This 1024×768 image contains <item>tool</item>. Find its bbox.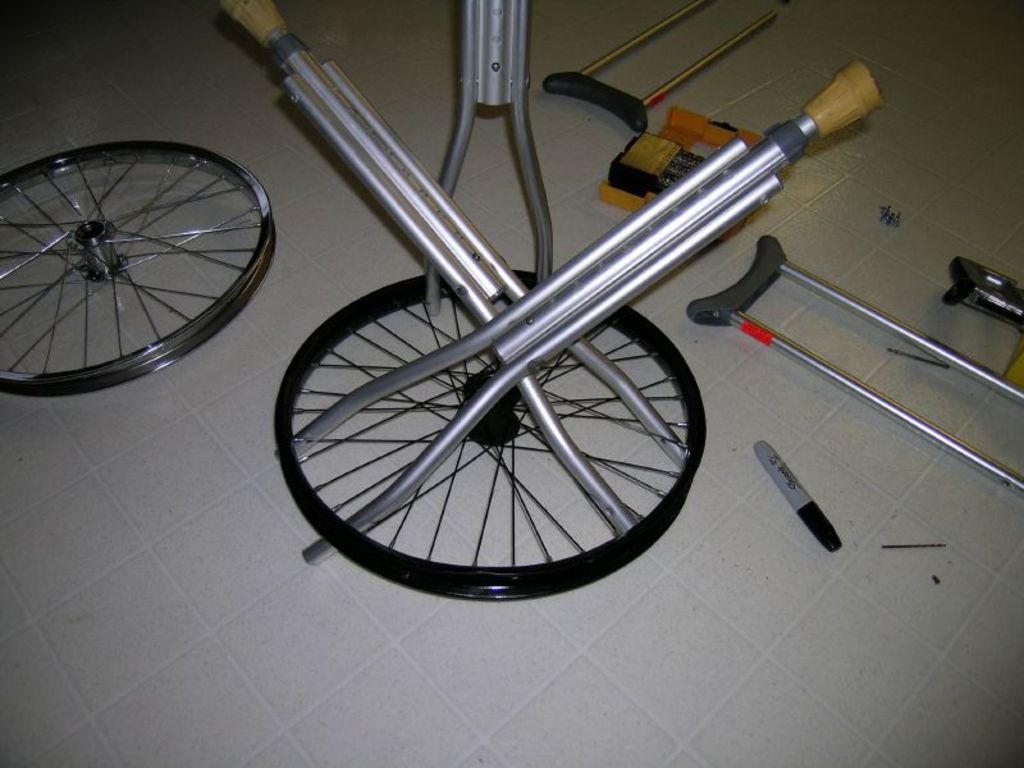
<bbox>545, 4, 801, 141</bbox>.
